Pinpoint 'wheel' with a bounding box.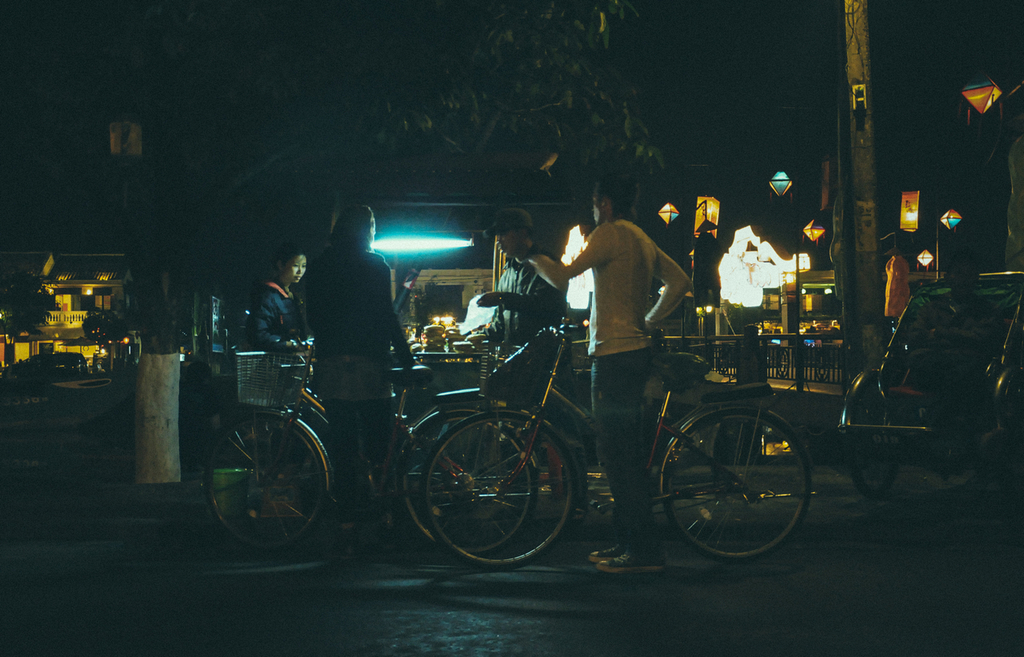
crop(837, 372, 906, 503).
